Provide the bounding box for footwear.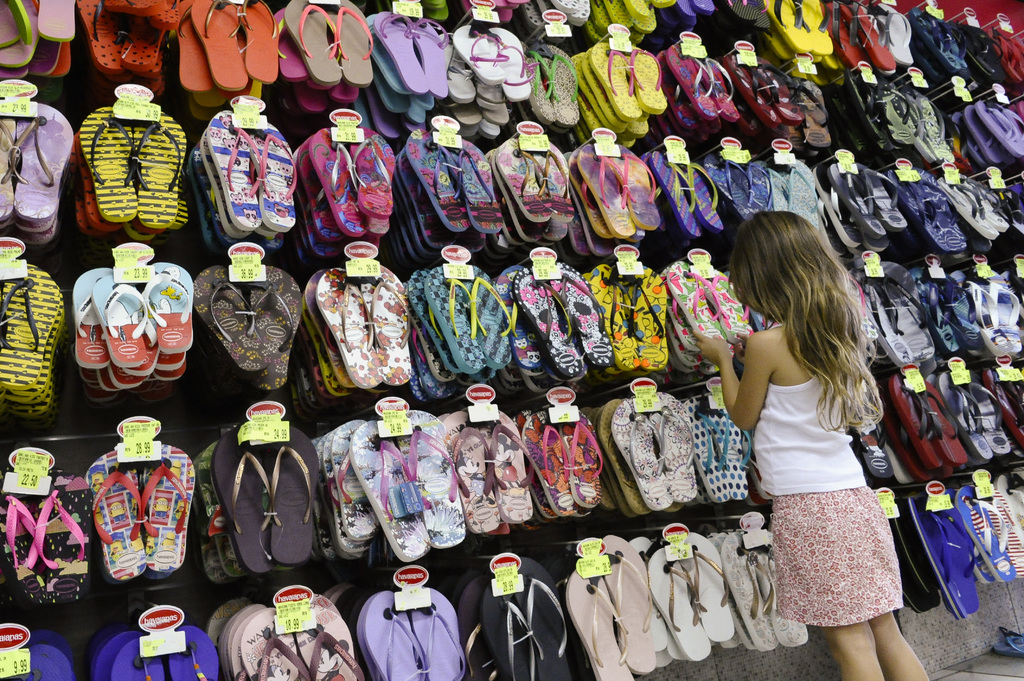
x1=596, y1=535, x2=653, y2=671.
